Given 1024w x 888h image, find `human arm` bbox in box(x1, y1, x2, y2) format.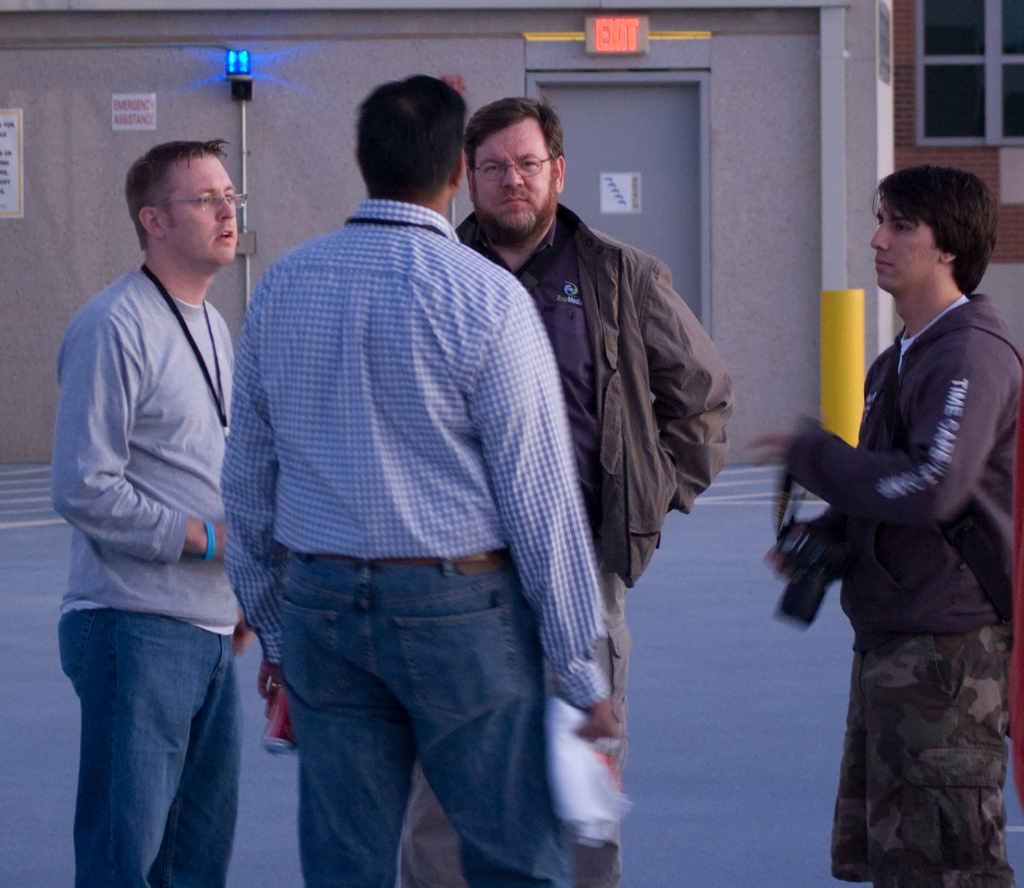
box(46, 314, 229, 570).
